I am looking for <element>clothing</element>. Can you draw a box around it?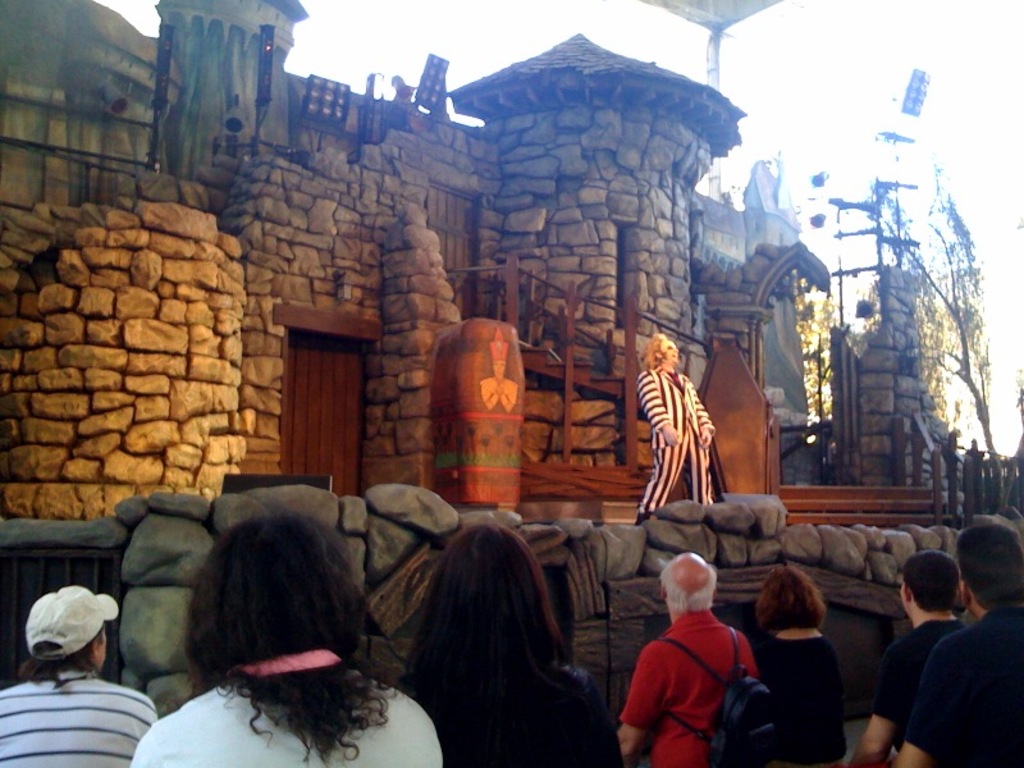
Sure, the bounding box is BBox(132, 664, 440, 767).
